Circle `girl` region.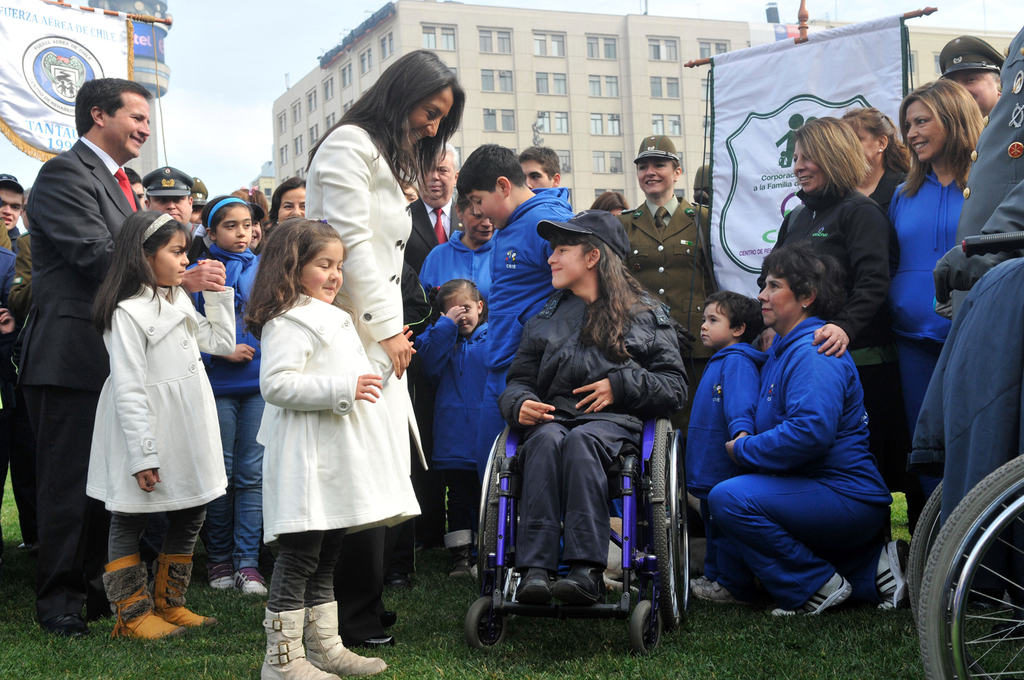
Region: locate(83, 211, 238, 634).
